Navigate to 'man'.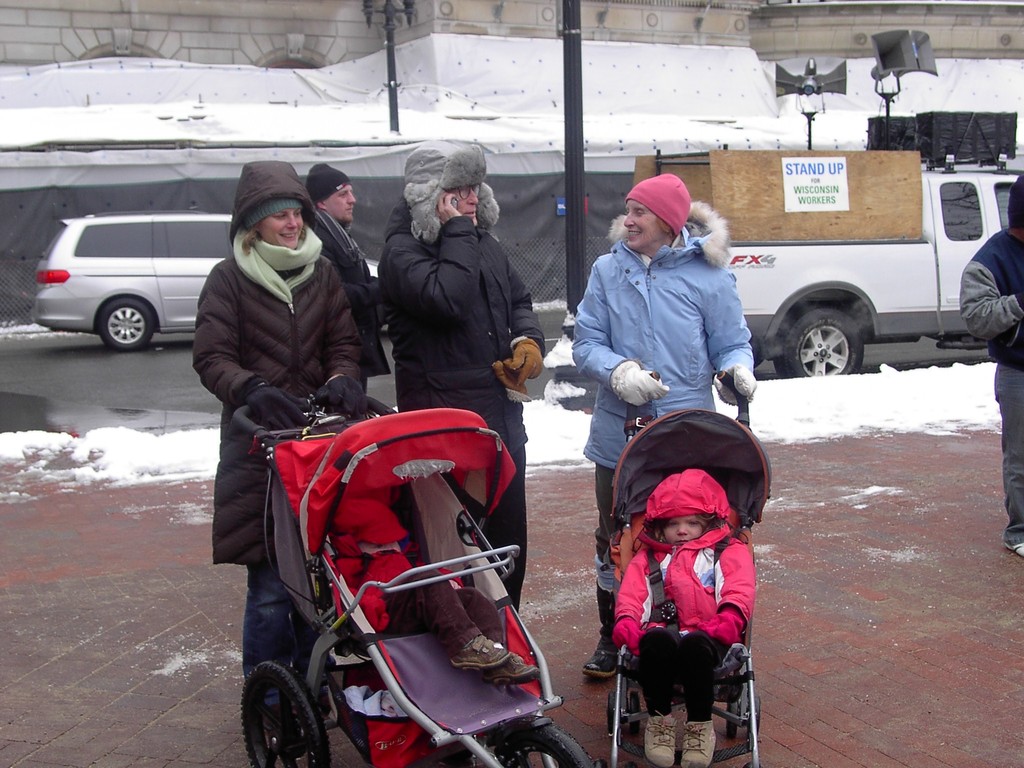
Navigation target: bbox(375, 141, 546, 611).
